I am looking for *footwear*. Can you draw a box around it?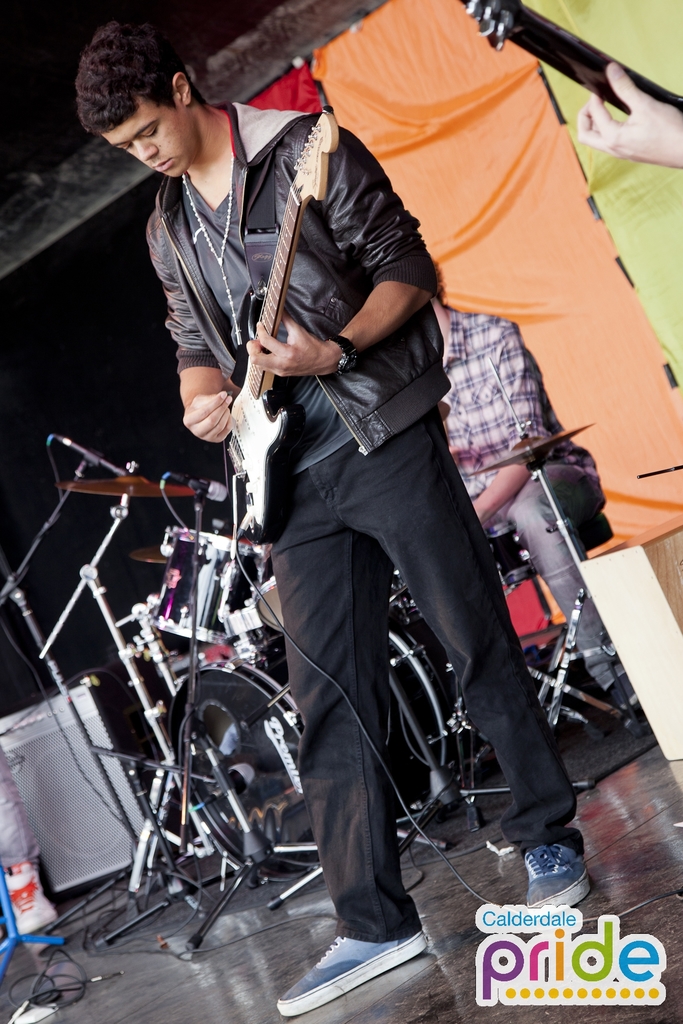
Sure, the bounding box is [272,923,466,1007].
